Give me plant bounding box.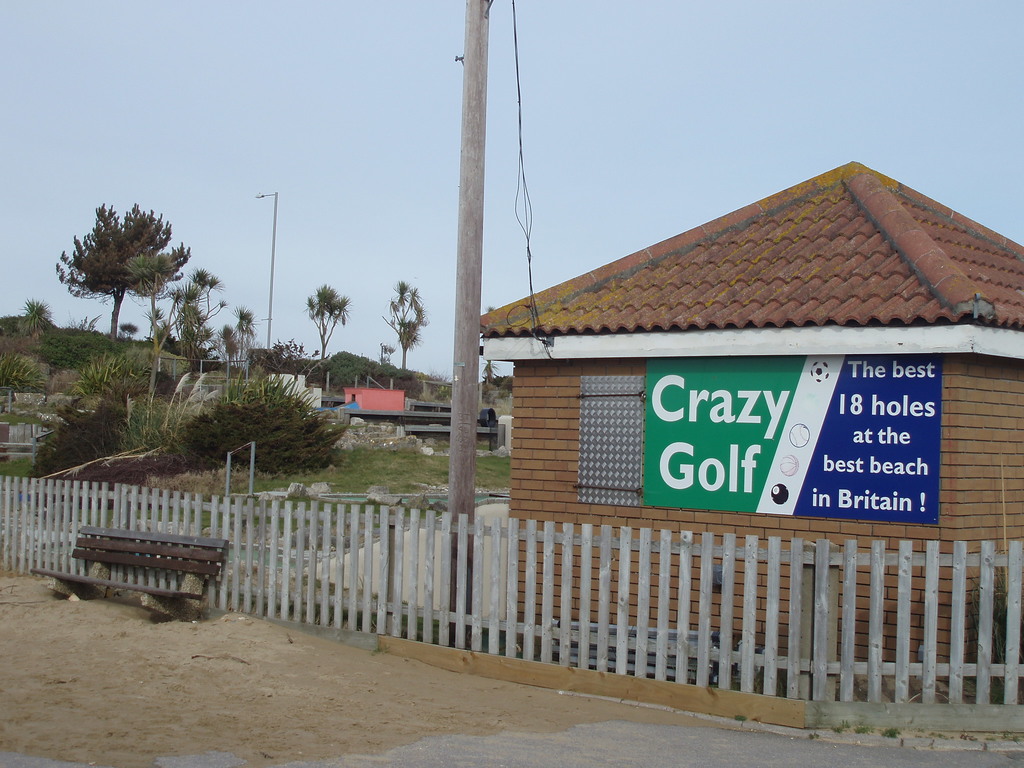
<bbox>62, 341, 152, 398</bbox>.
